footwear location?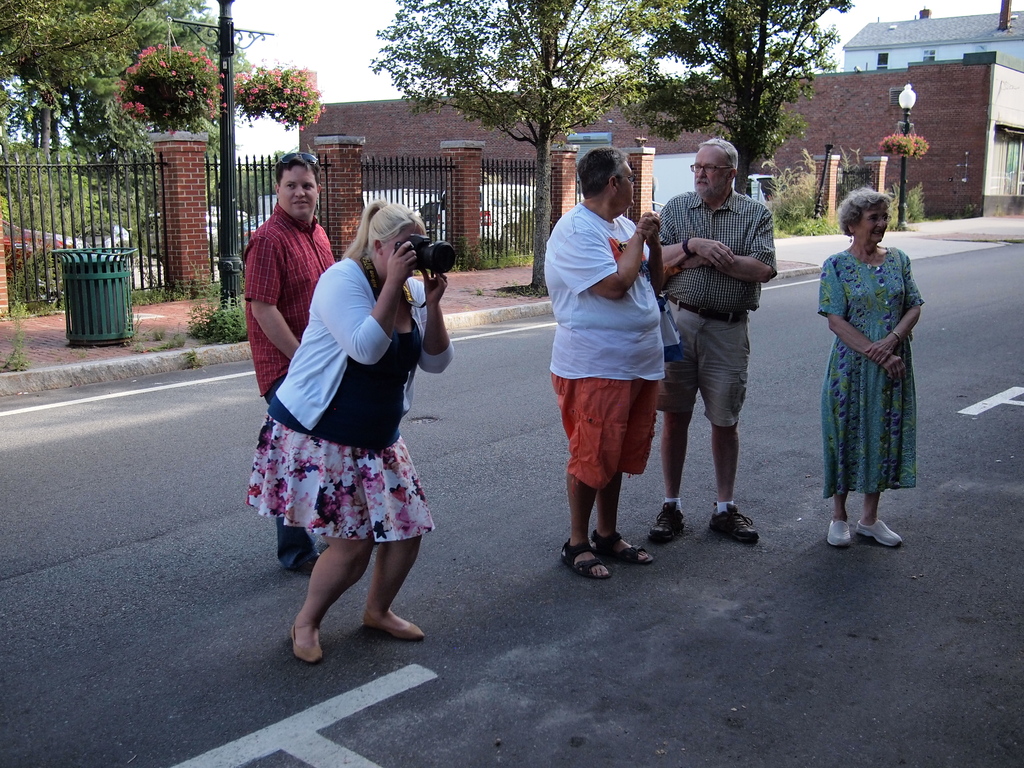
box=[858, 512, 907, 545]
